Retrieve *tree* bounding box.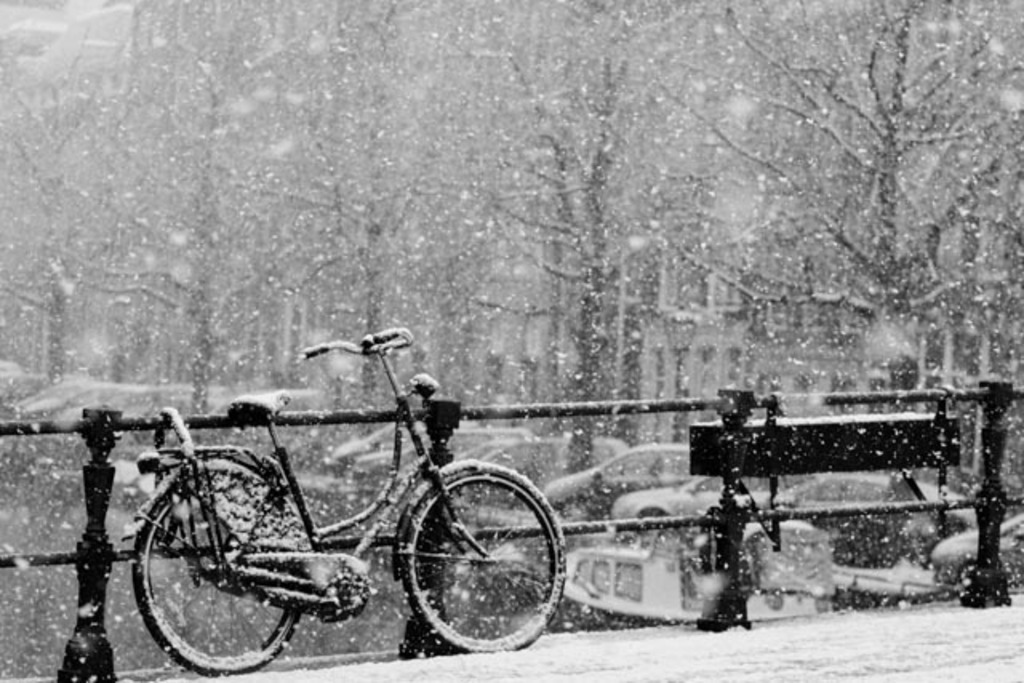
Bounding box: left=450, top=0, right=683, bottom=499.
